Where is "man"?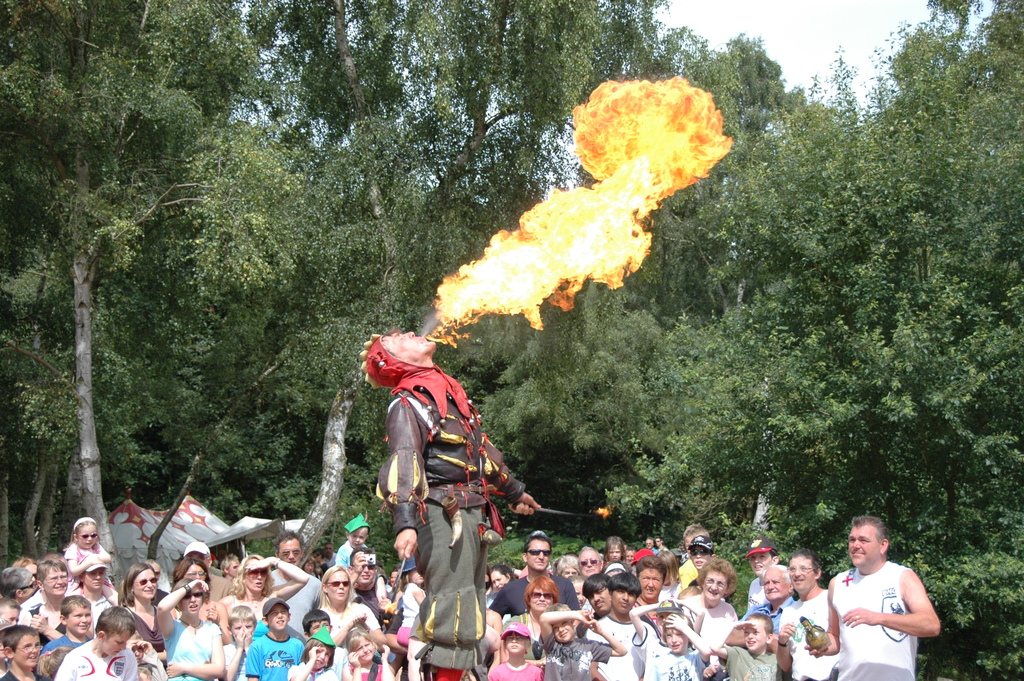
left=826, top=518, right=946, bottom=674.
